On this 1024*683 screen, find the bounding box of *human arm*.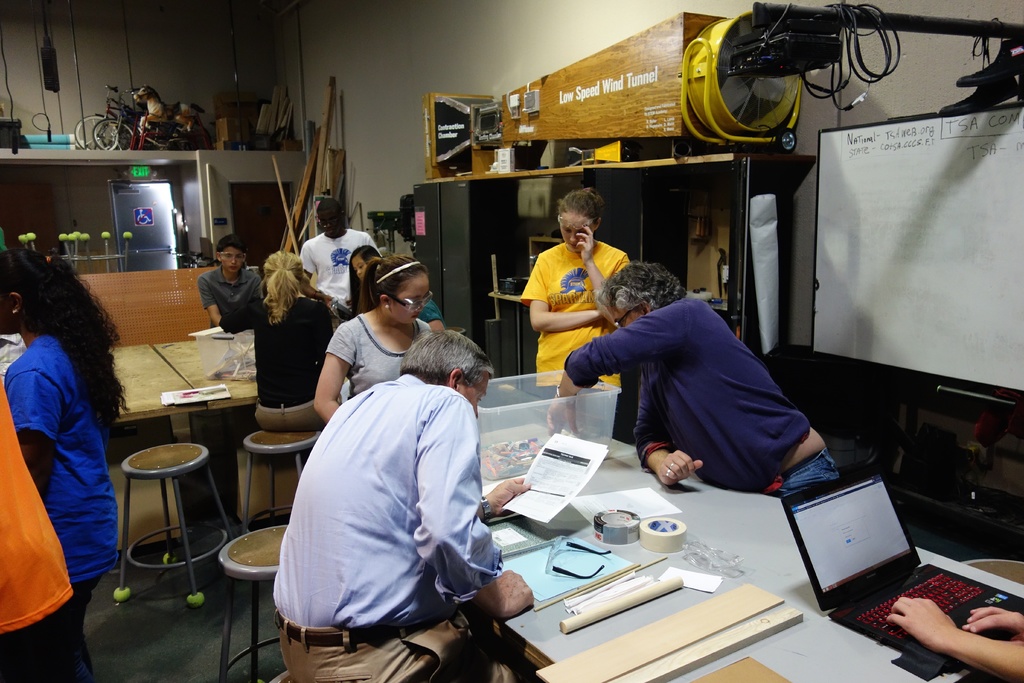
Bounding box: (198, 276, 225, 329).
